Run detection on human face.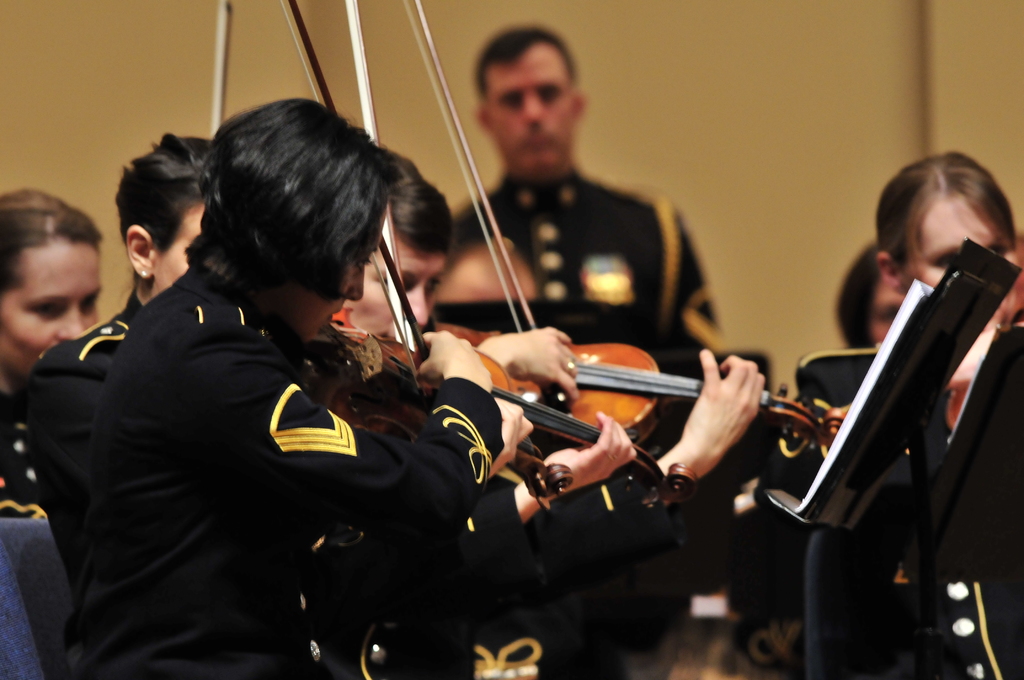
Result: (x1=0, y1=235, x2=95, y2=387).
